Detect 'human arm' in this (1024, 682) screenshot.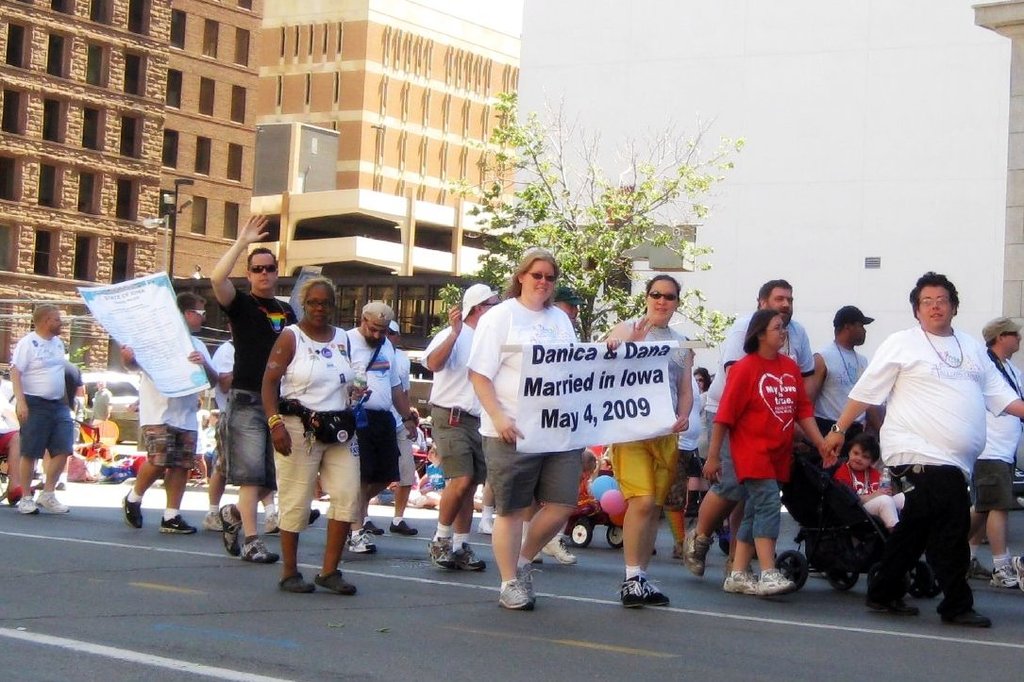
Detection: BBox(258, 325, 296, 453).
